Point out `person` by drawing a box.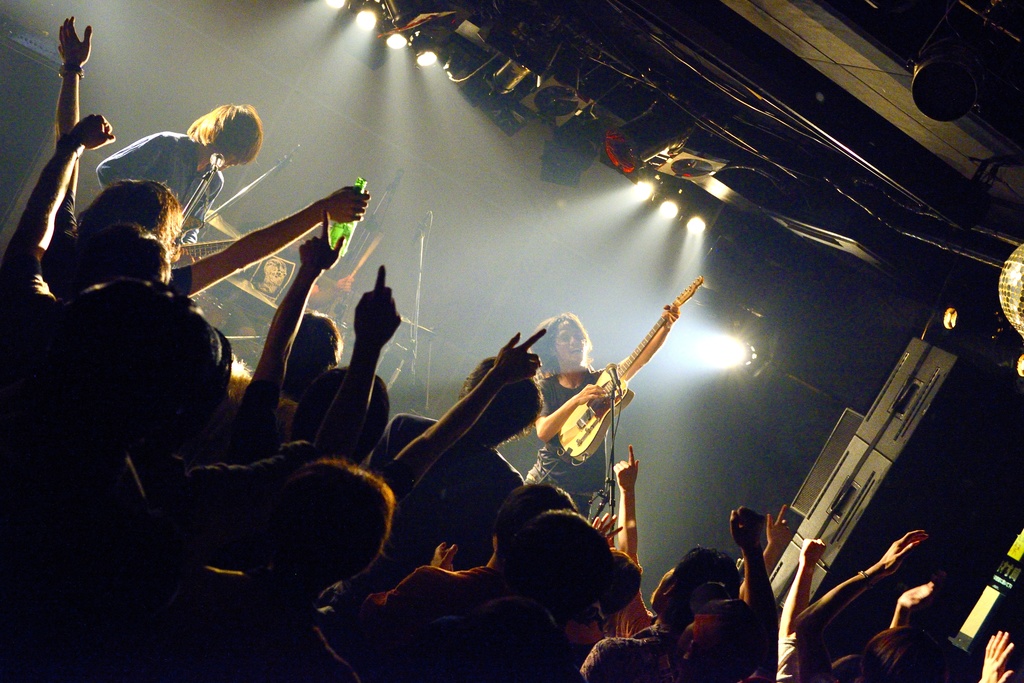
[638, 501, 776, 682].
